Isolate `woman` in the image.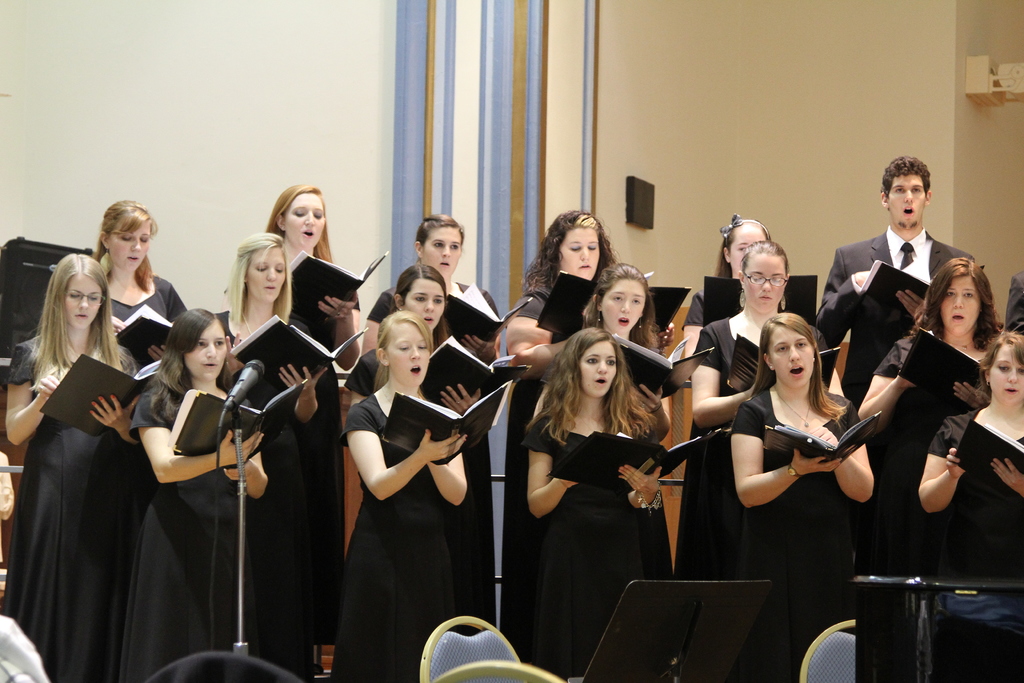
Isolated region: crop(118, 306, 278, 677).
